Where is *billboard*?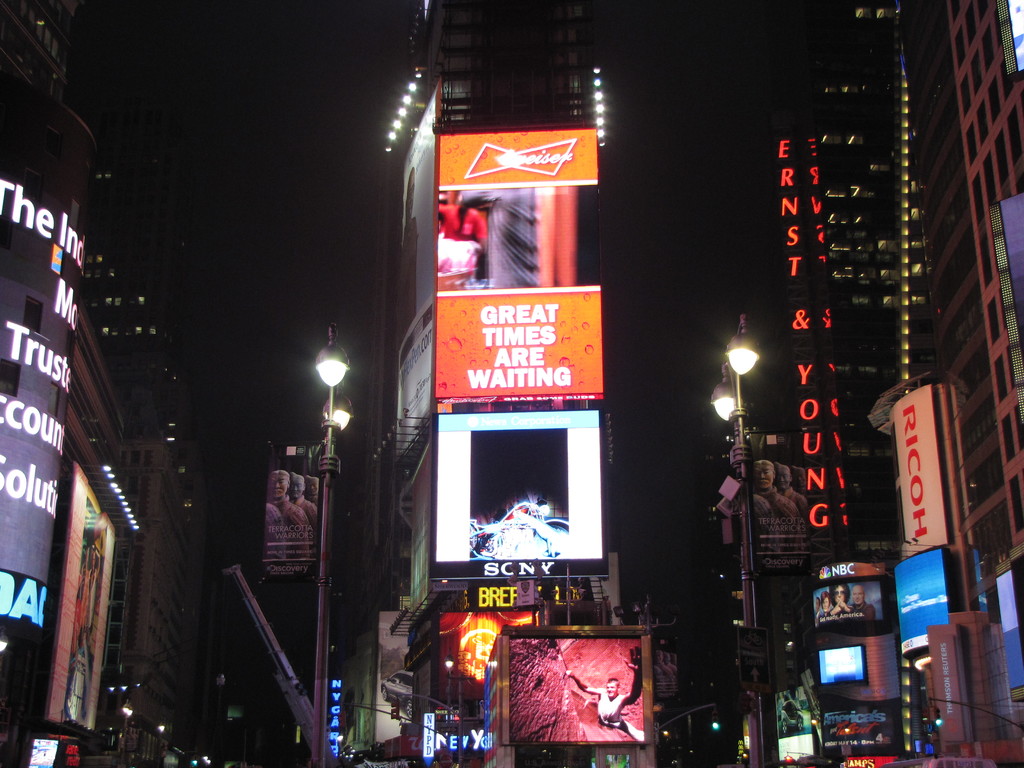
bbox=(892, 548, 947, 660).
